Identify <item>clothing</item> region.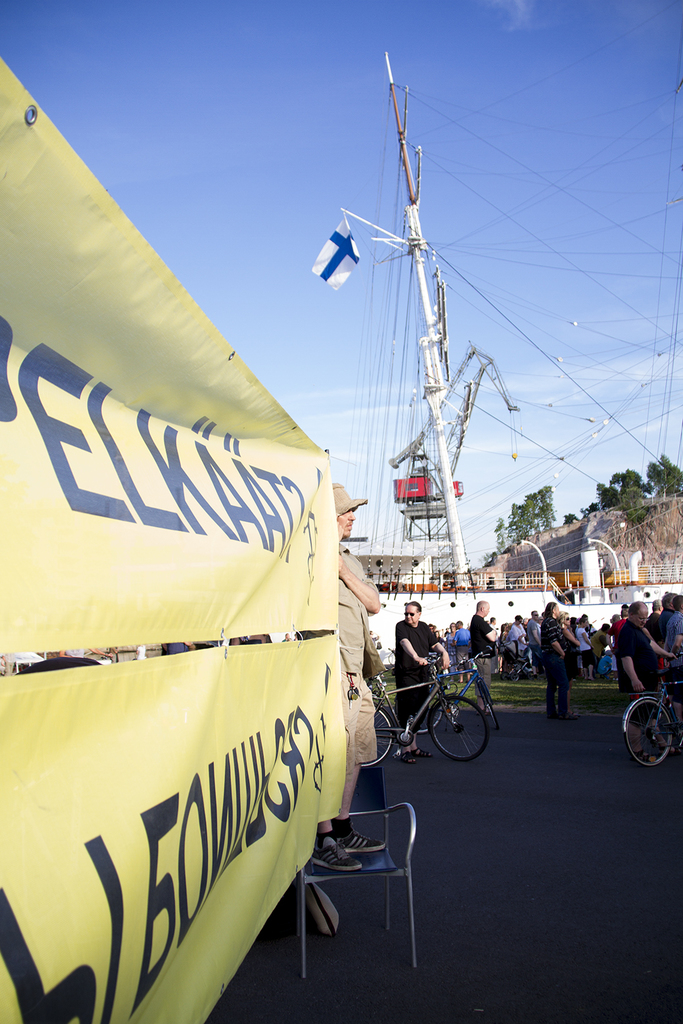
Region: {"left": 383, "top": 609, "right": 441, "bottom": 711}.
